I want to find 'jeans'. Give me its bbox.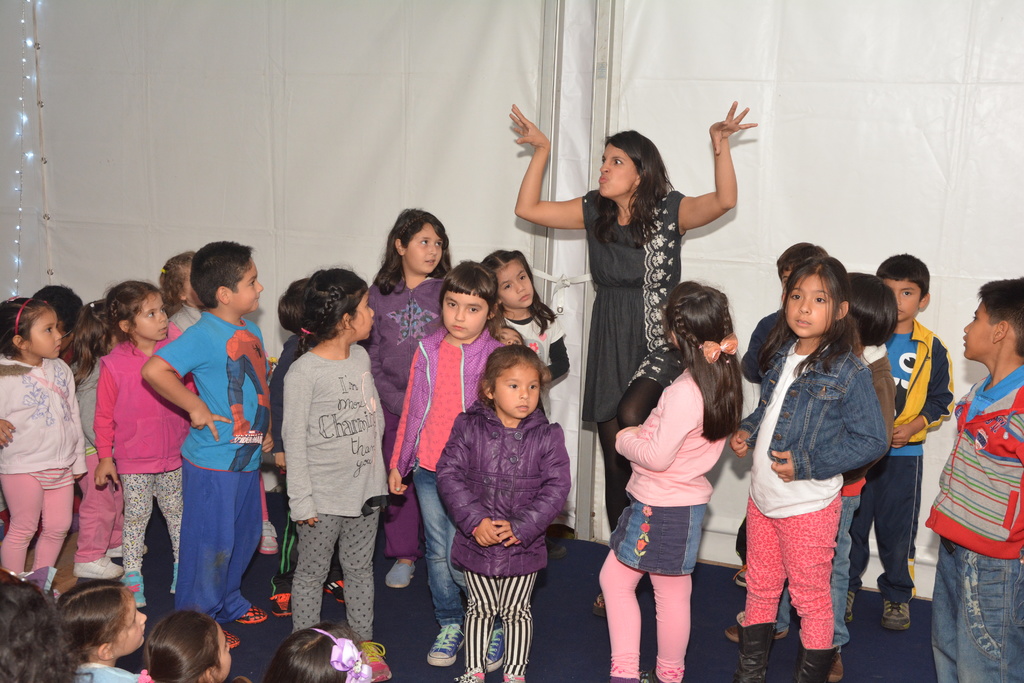
l=607, t=494, r=702, b=583.
